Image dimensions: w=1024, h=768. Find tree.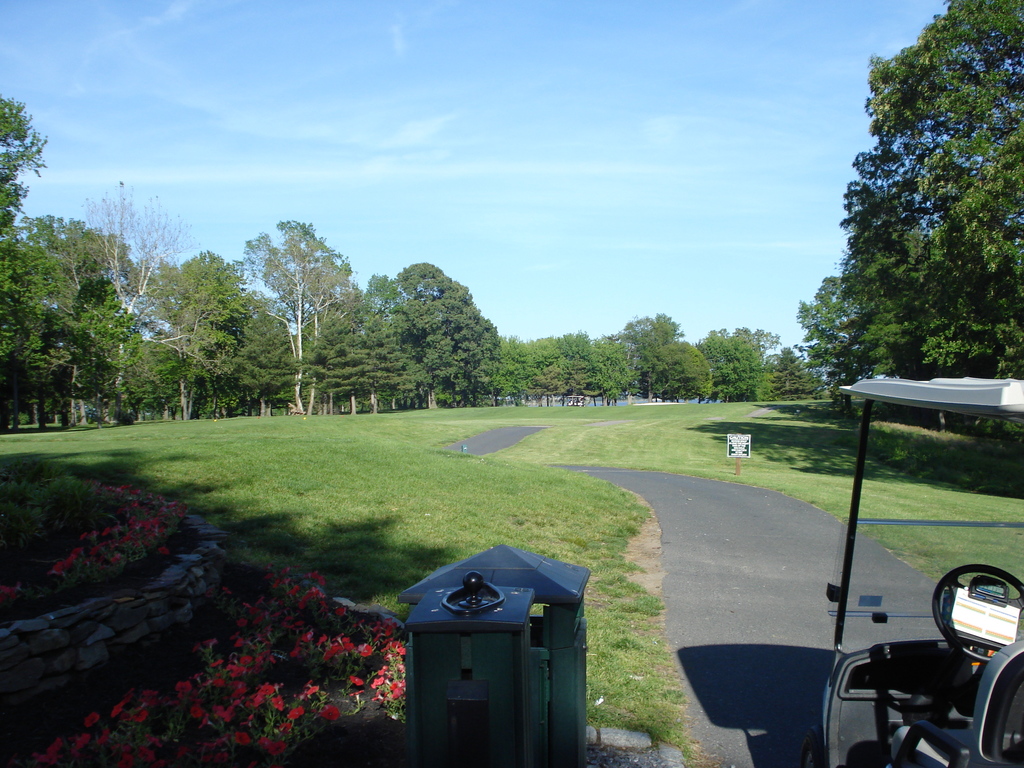
detection(13, 204, 174, 440).
